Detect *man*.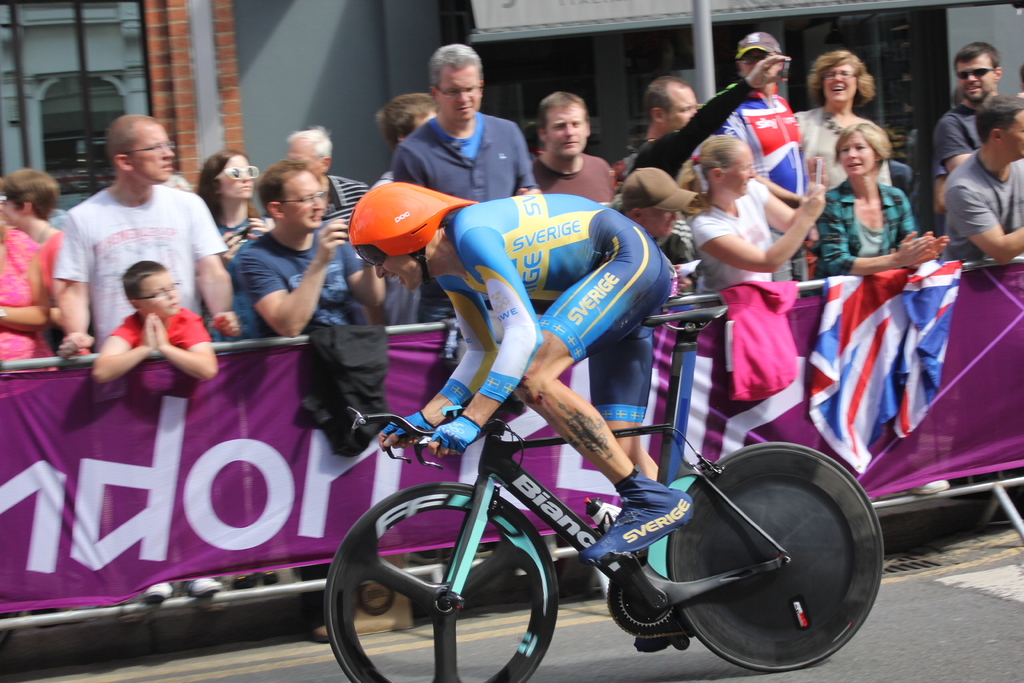
Detected at crop(722, 26, 799, 163).
